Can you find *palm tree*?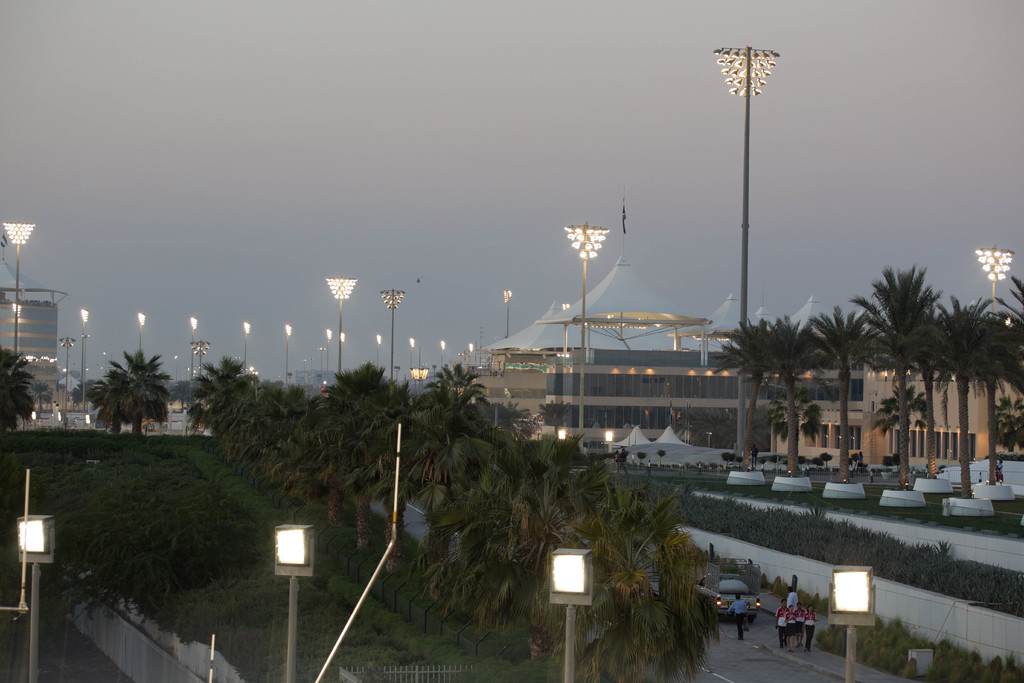
Yes, bounding box: crop(865, 269, 933, 435).
